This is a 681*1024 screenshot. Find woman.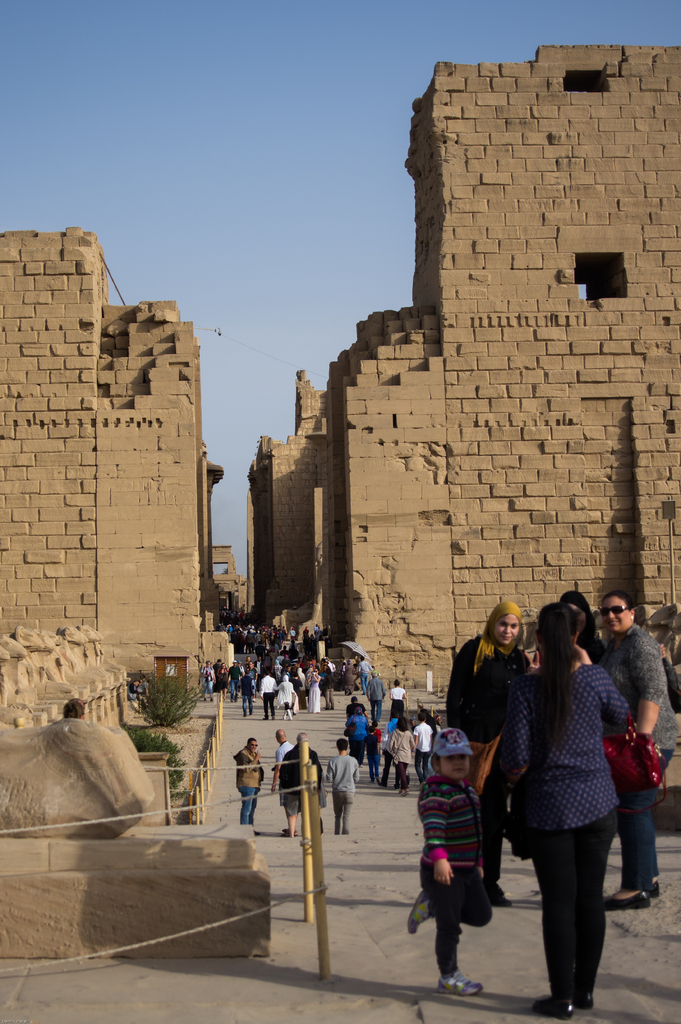
Bounding box: {"x1": 450, "y1": 595, "x2": 536, "y2": 910}.
